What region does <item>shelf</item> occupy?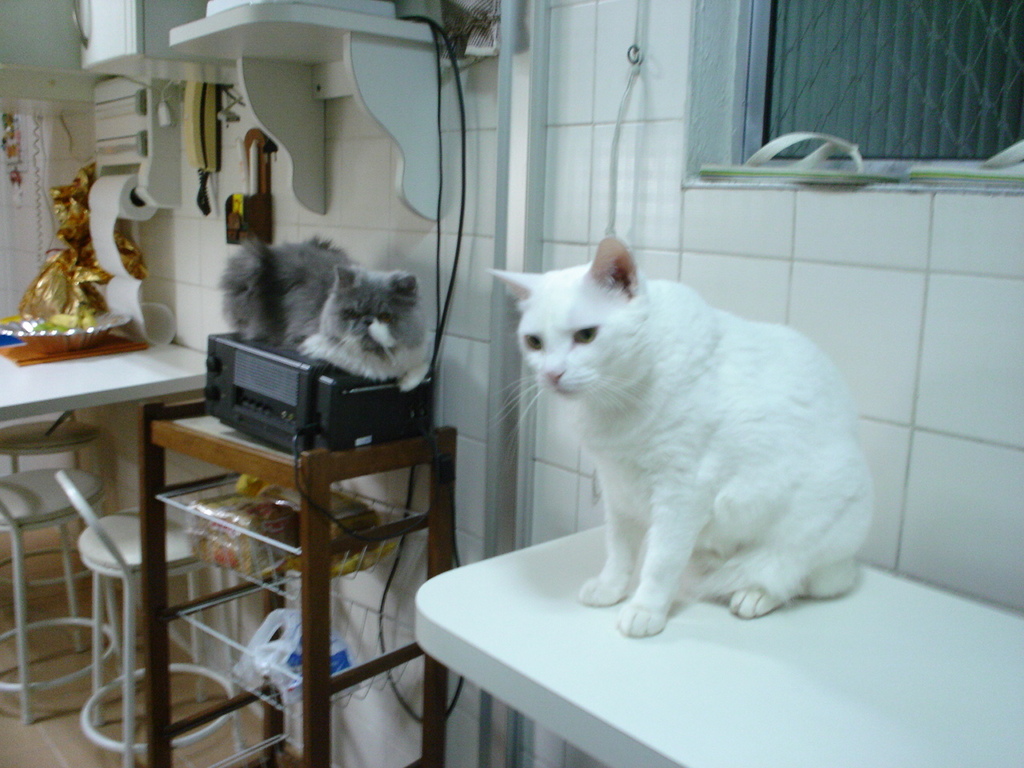
BBox(138, 392, 454, 762).
